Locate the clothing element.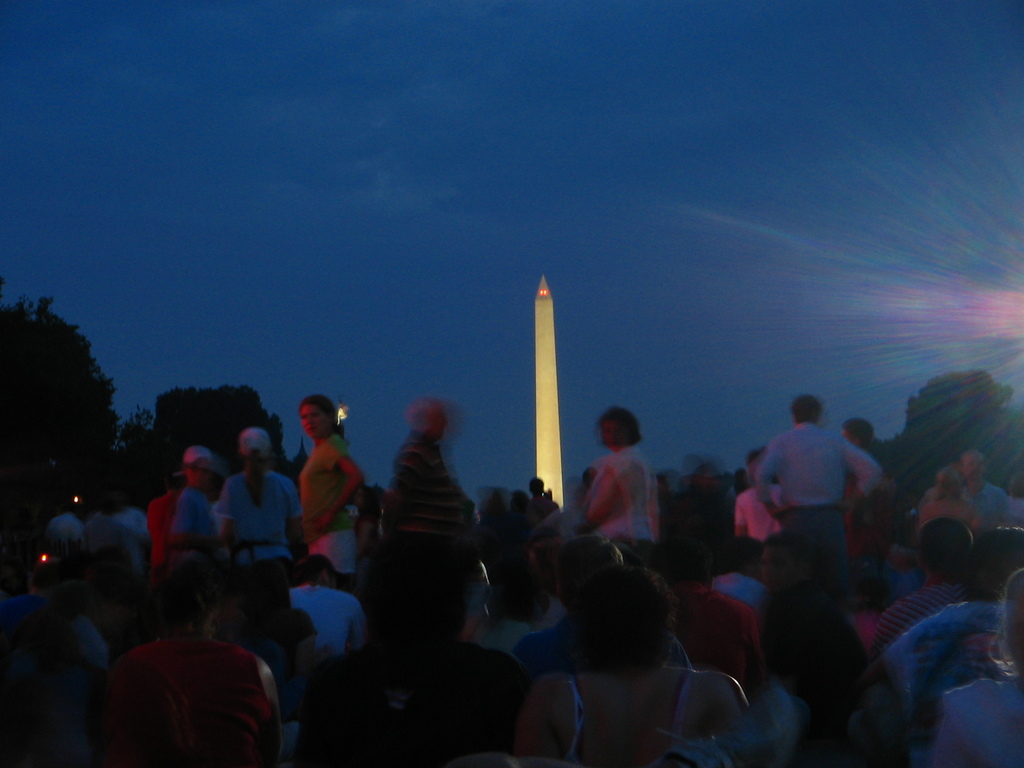
Element bbox: bbox=[167, 479, 219, 548].
